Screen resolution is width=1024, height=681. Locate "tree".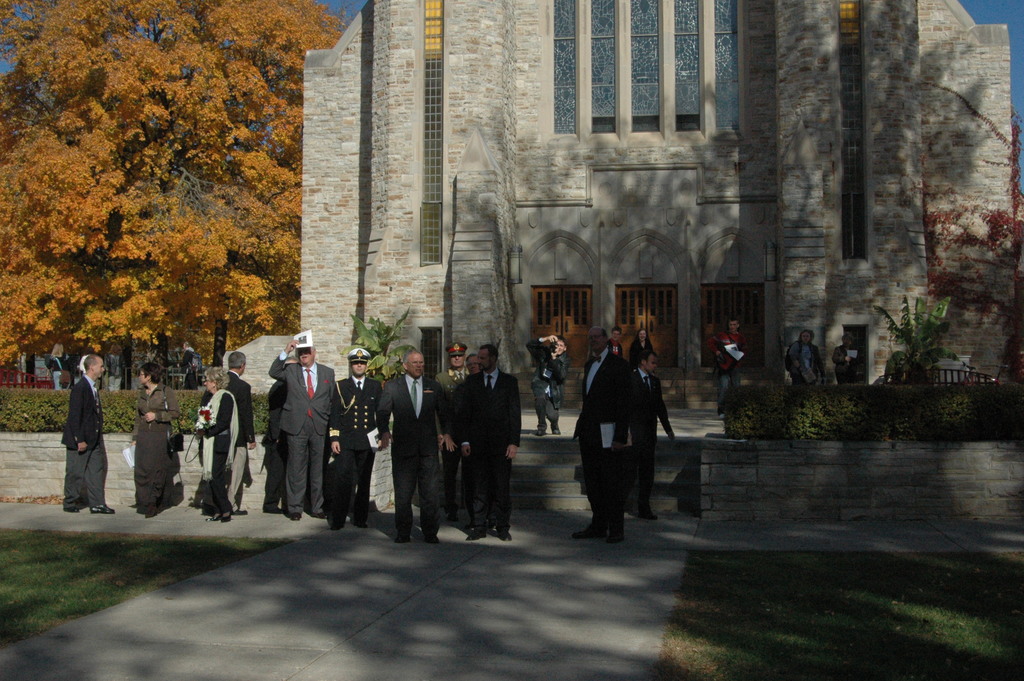
Rect(0, 0, 340, 379).
